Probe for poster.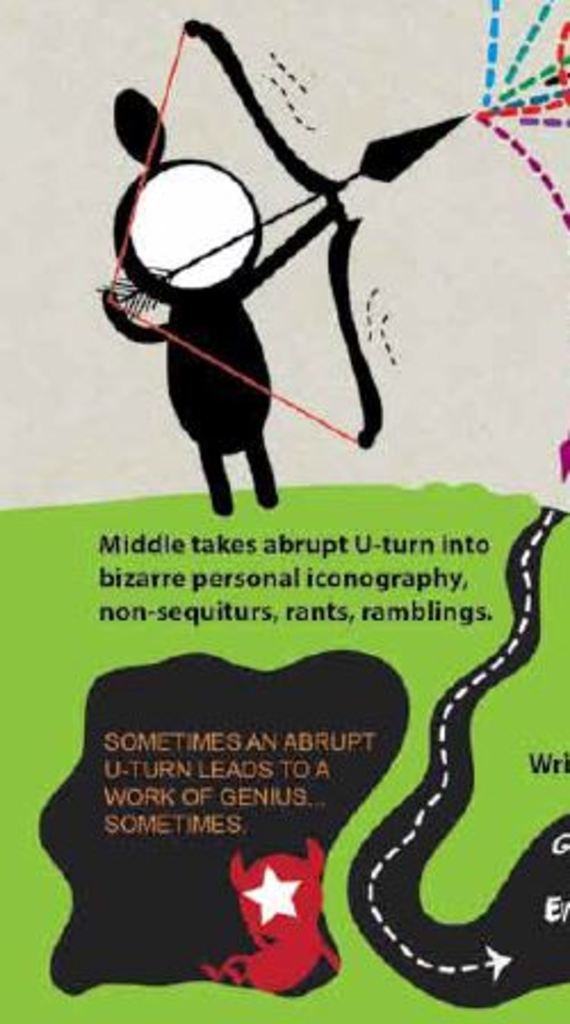
Probe result: detection(0, 0, 568, 1022).
